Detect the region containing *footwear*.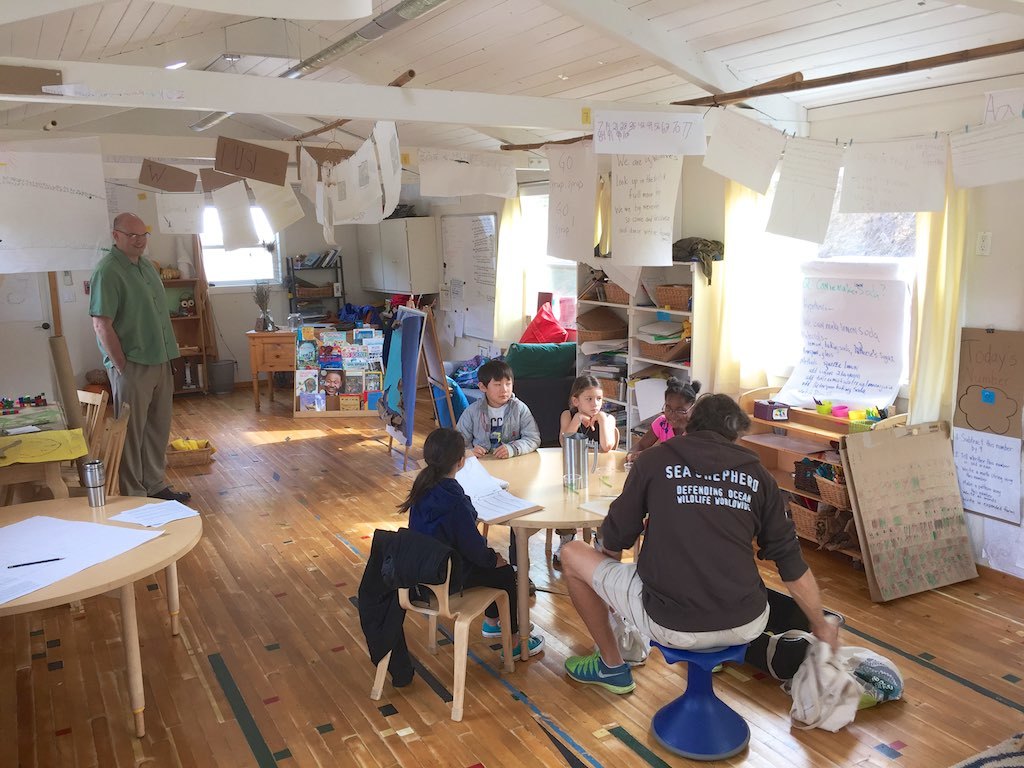
x1=565 y1=650 x2=637 y2=694.
